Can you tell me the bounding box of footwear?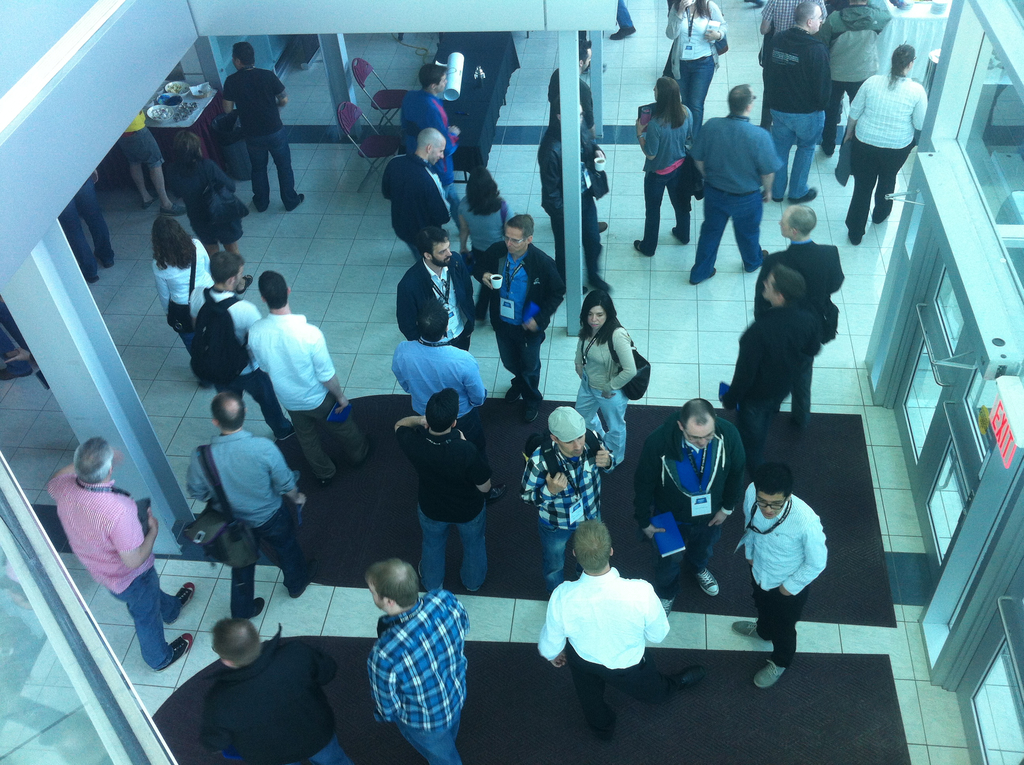
box(293, 193, 305, 208).
